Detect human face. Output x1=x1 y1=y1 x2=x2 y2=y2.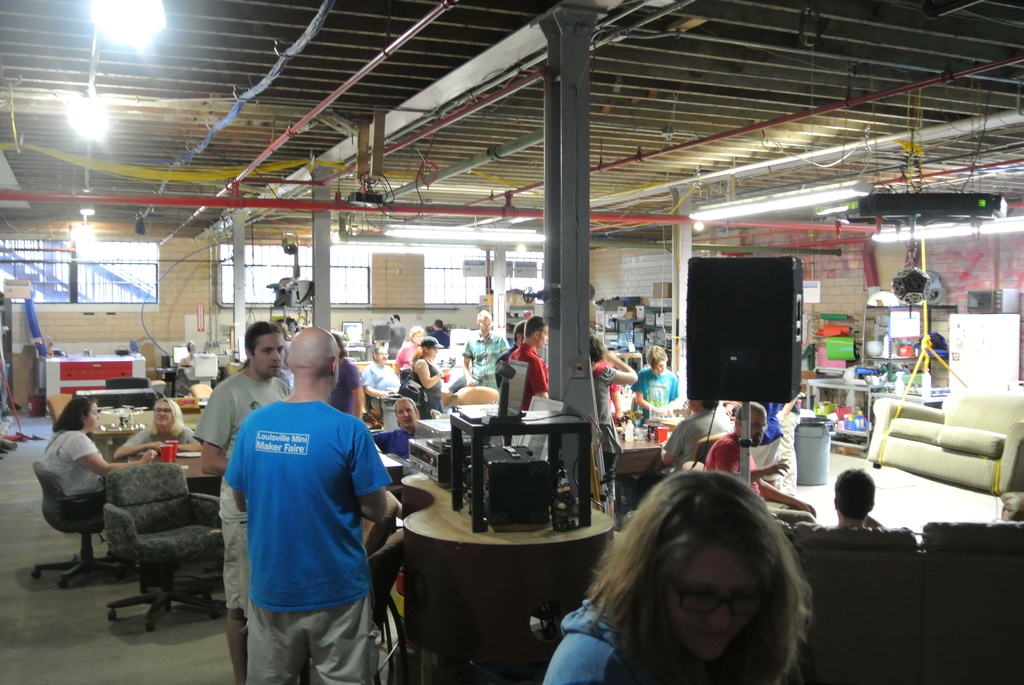
x1=668 y1=546 x2=761 y2=662.
